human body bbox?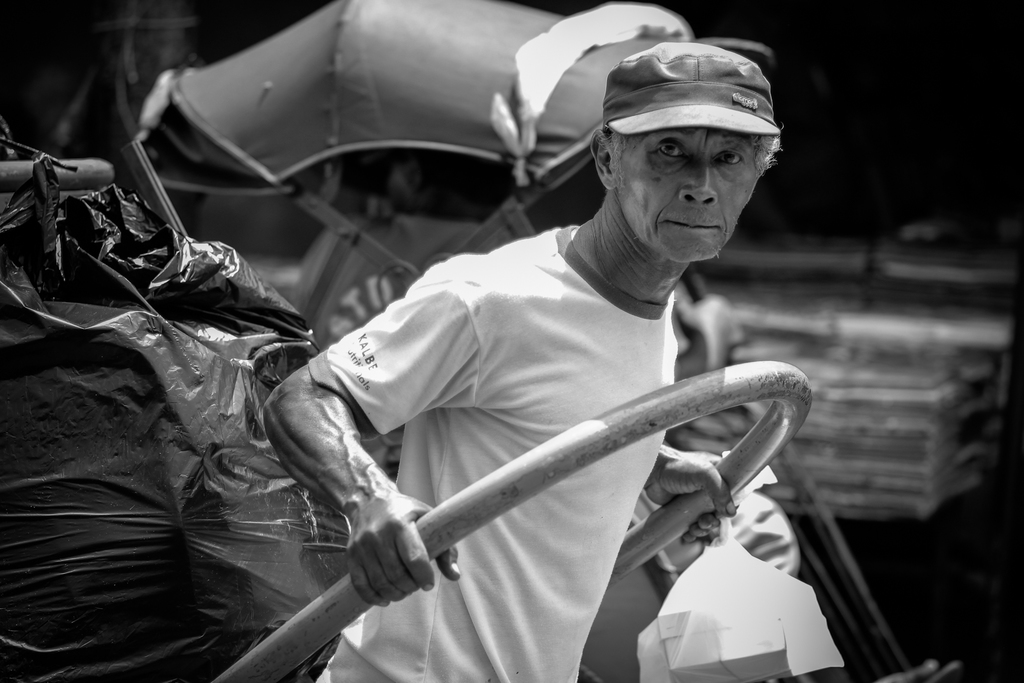
(243, 122, 851, 658)
